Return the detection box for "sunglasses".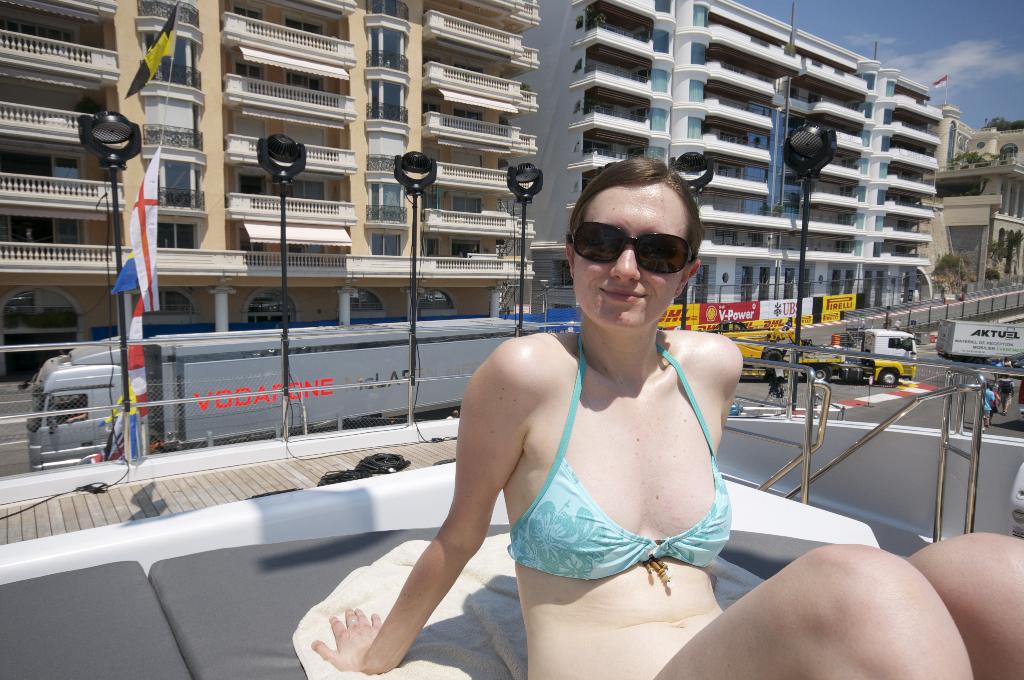
Rect(572, 224, 694, 277).
